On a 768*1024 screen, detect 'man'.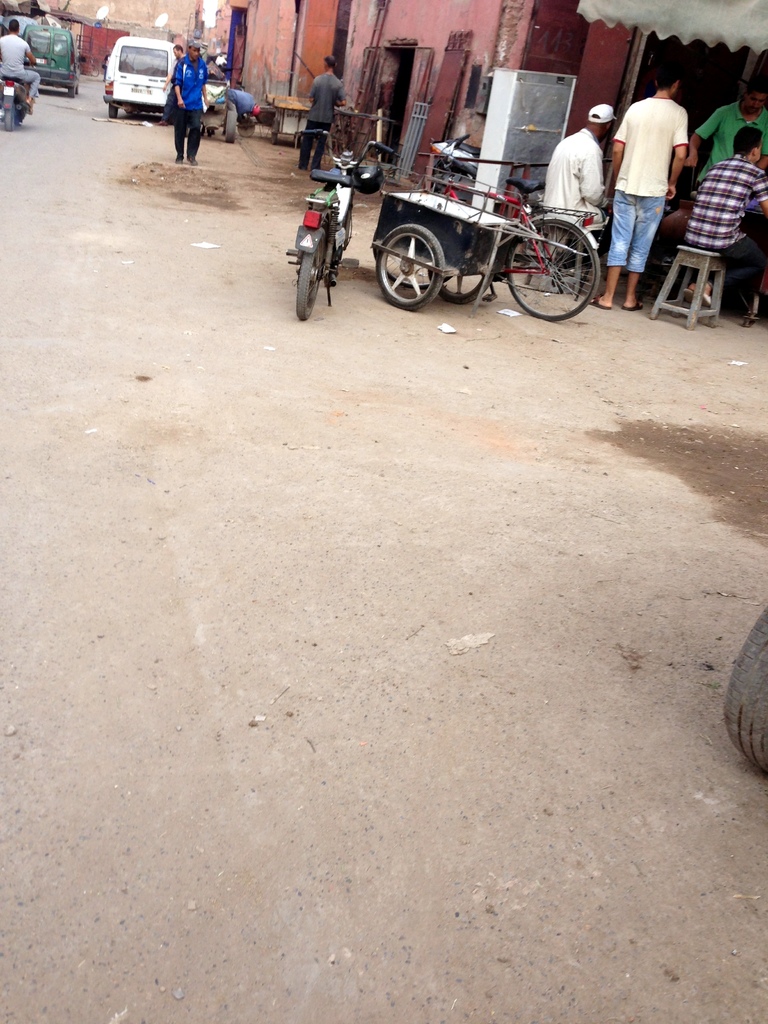
(x1=546, y1=106, x2=618, y2=245).
